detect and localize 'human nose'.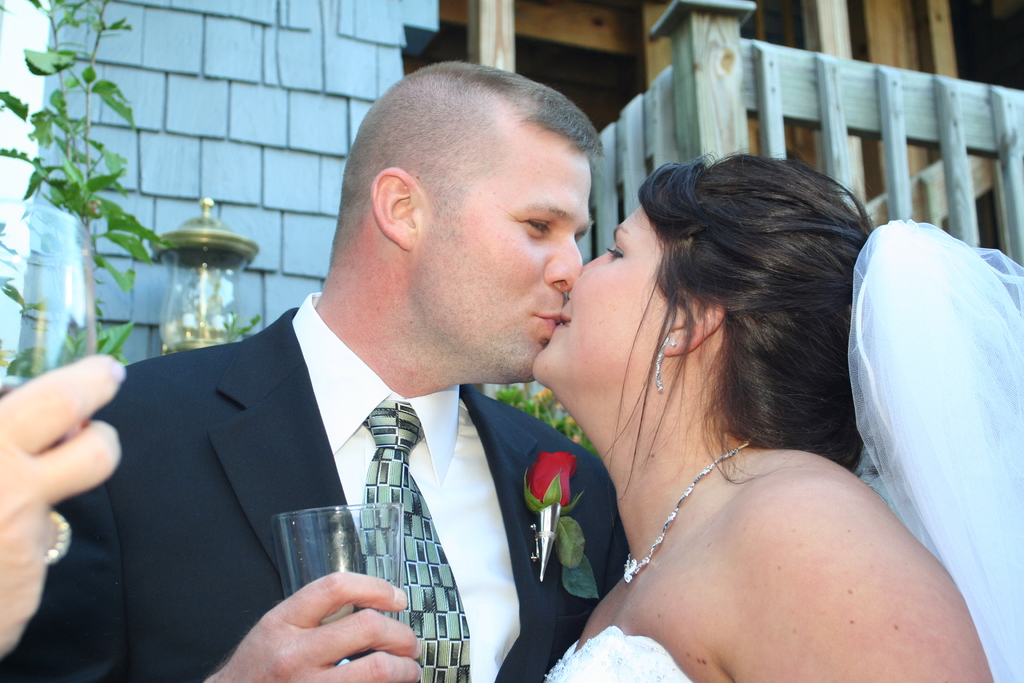
Localized at bbox=[541, 233, 584, 297].
